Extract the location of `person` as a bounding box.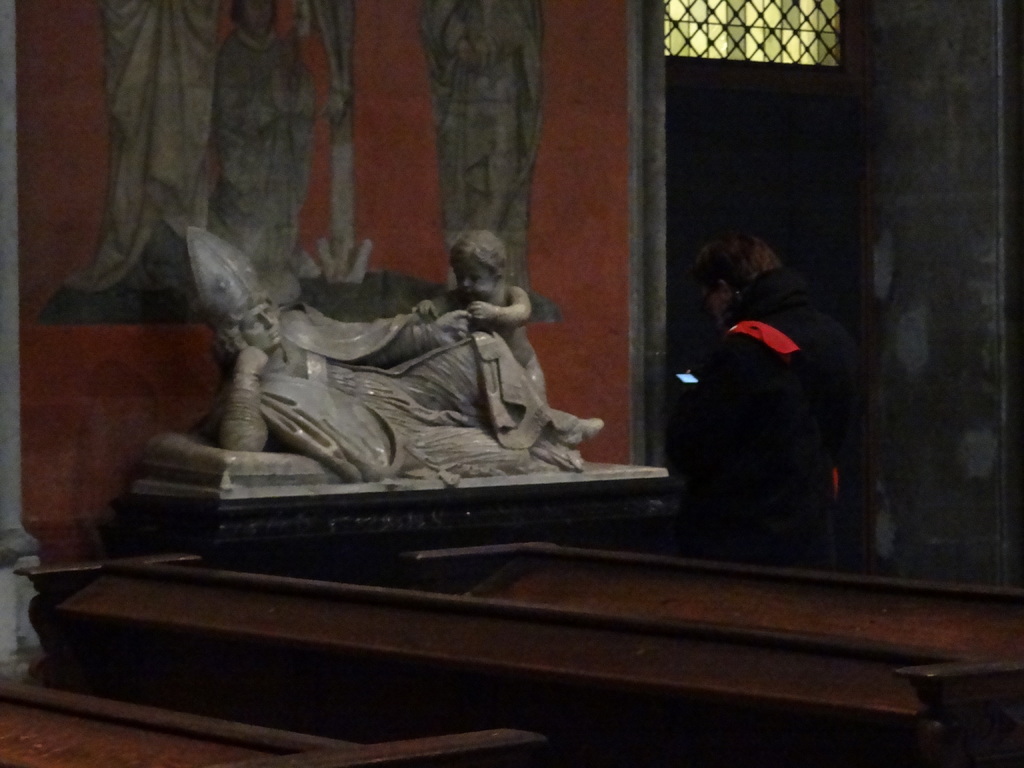
left=421, top=0, right=542, bottom=308.
